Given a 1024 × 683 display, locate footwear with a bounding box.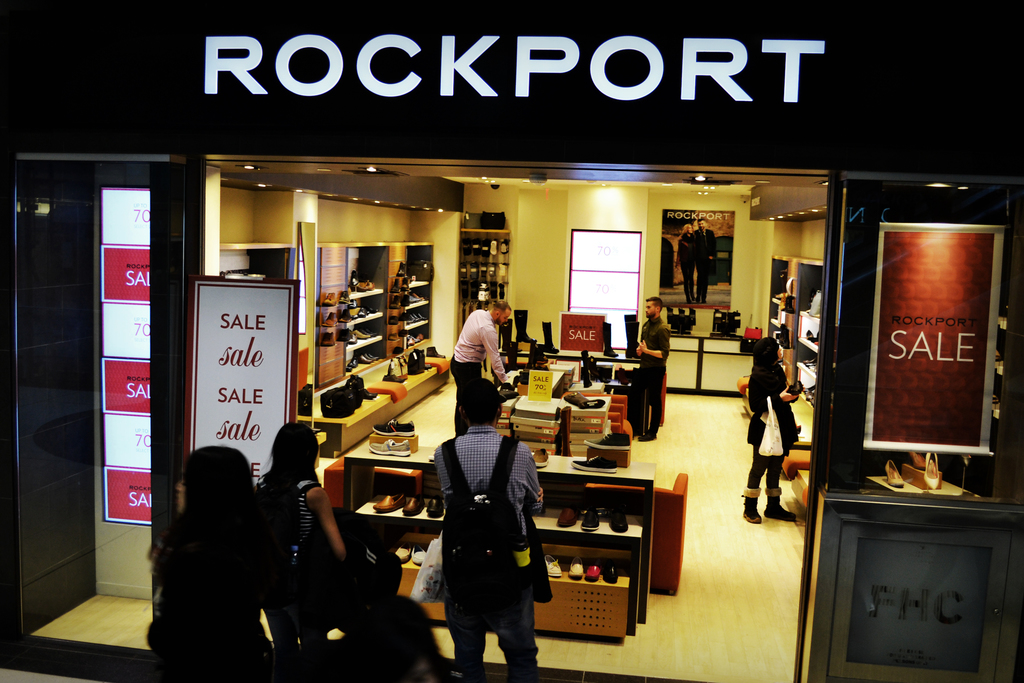
Located: (924,450,939,492).
